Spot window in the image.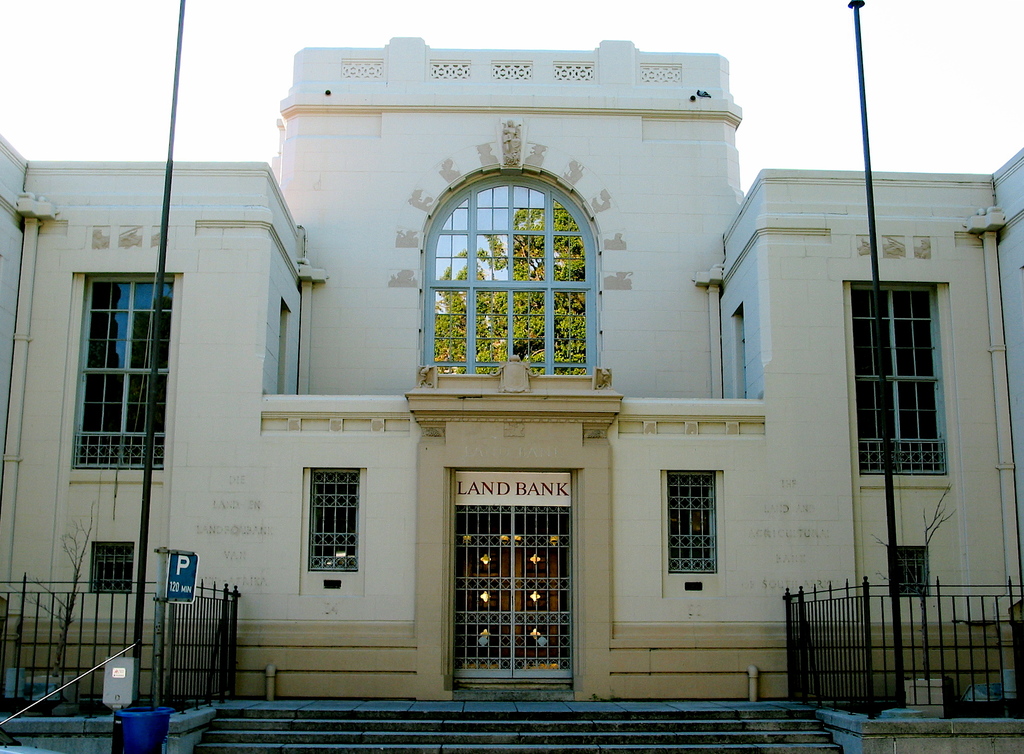
window found at <region>895, 548, 928, 592</region>.
